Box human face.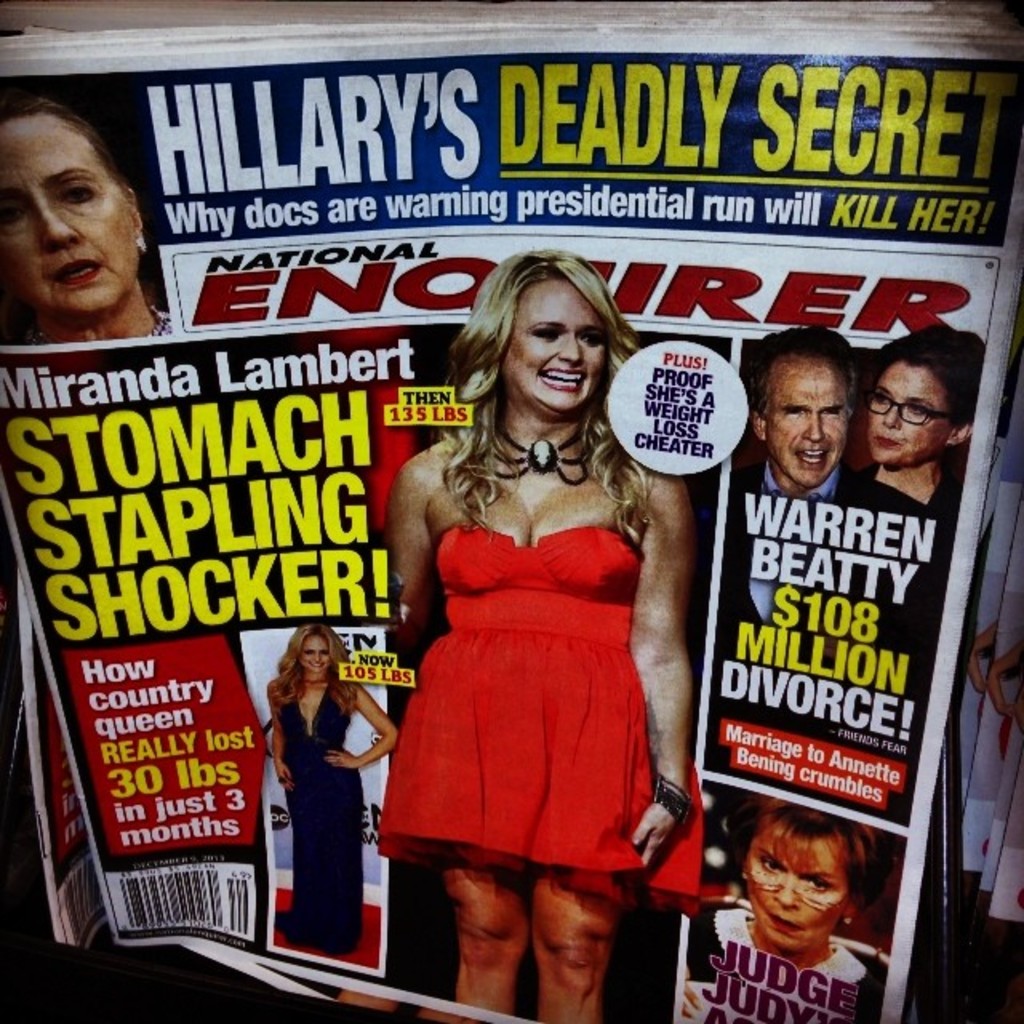
l=302, t=634, r=333, b=680.
